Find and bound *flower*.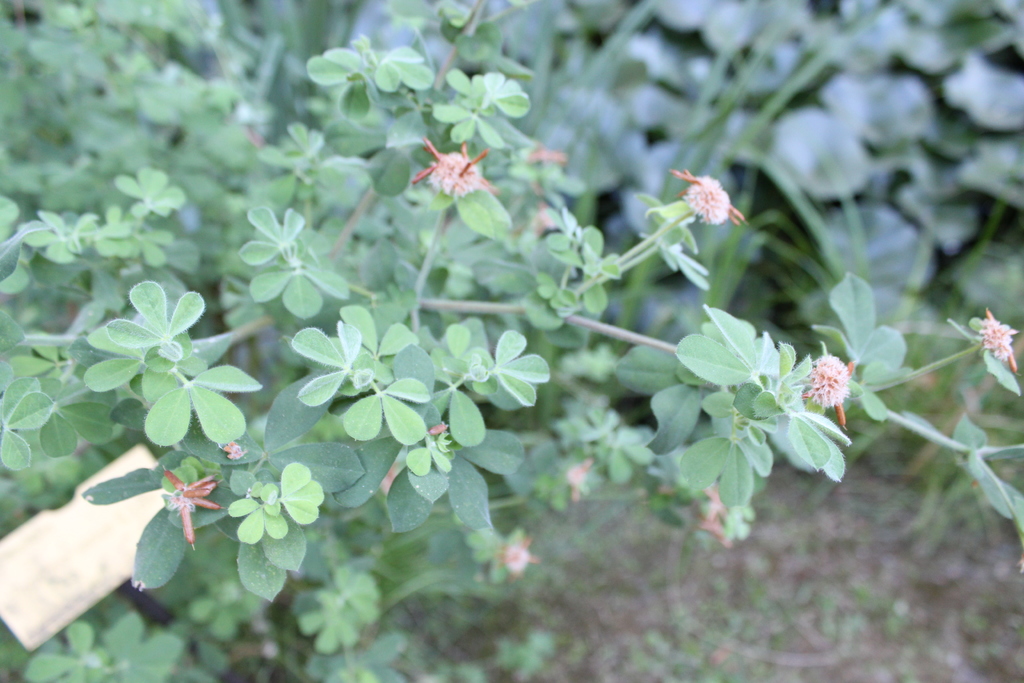
Bound: (x1=681, y1=169, x2=749, y2=227).
